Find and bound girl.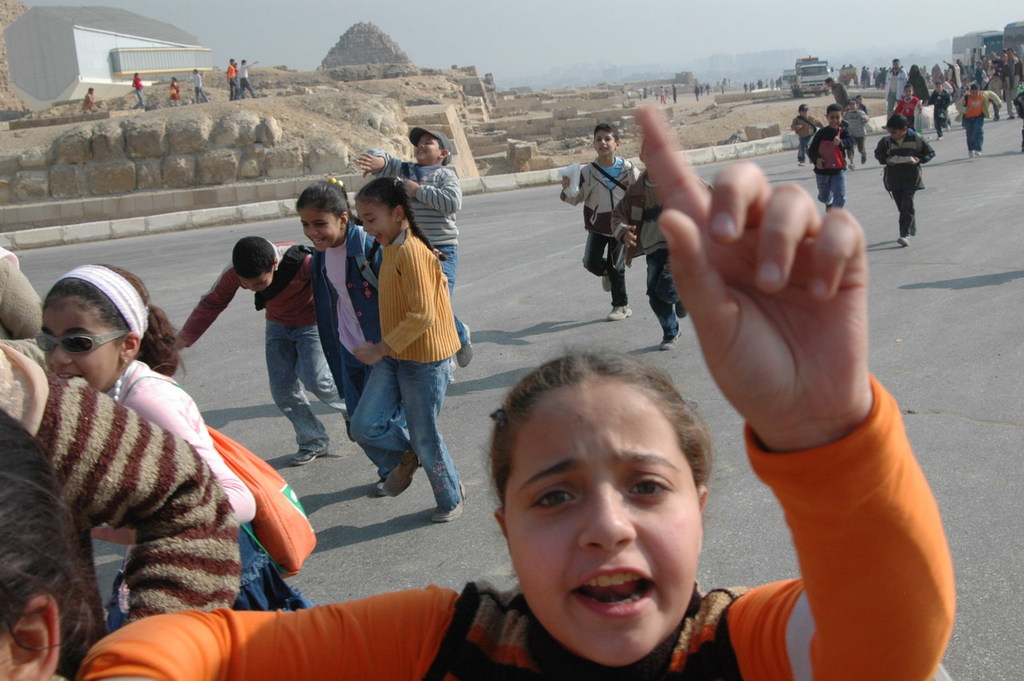
Bound: crop(74, 106, 955, 680).
